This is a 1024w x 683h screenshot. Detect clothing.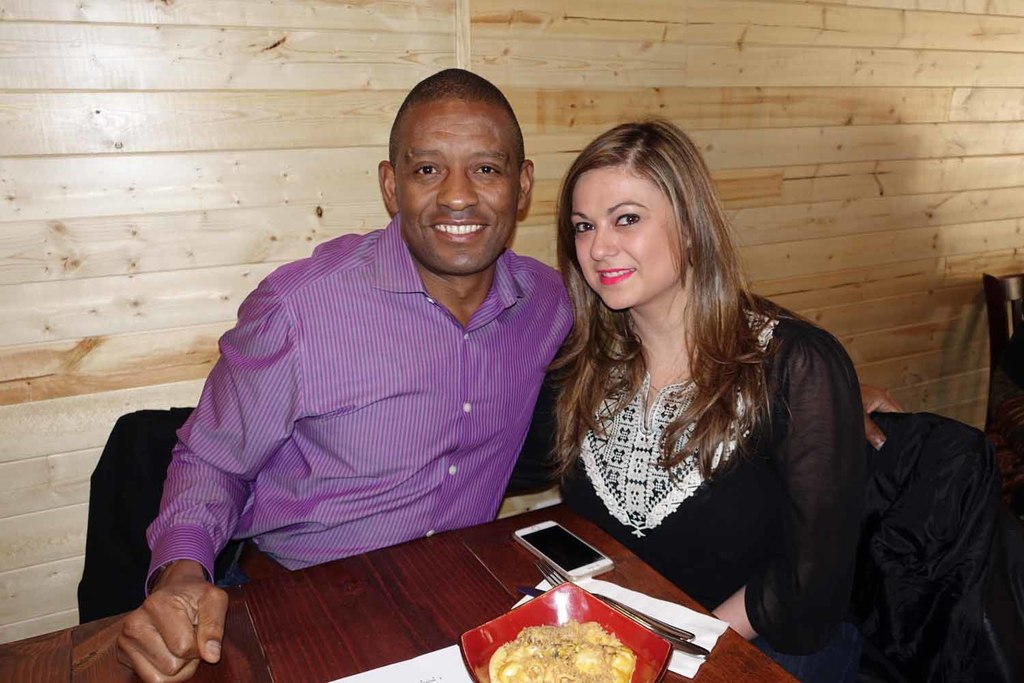
bbox=[509, 281, 885, 677].
